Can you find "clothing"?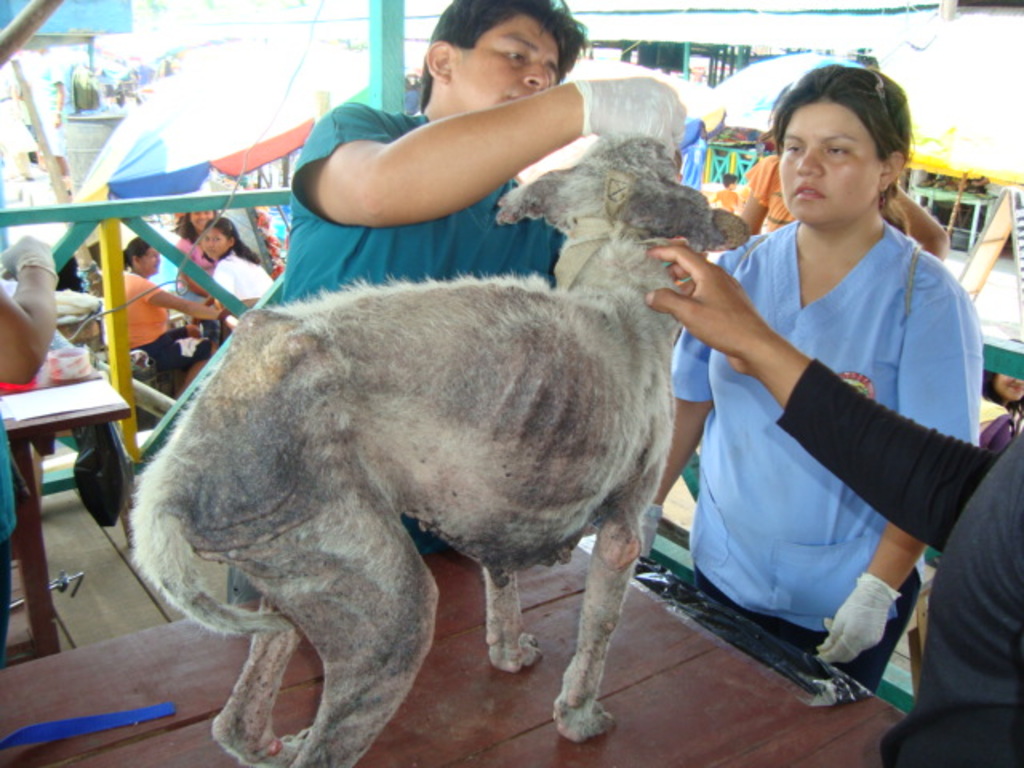
Yes, bounding box: rect(216, 242, 267, 331).
